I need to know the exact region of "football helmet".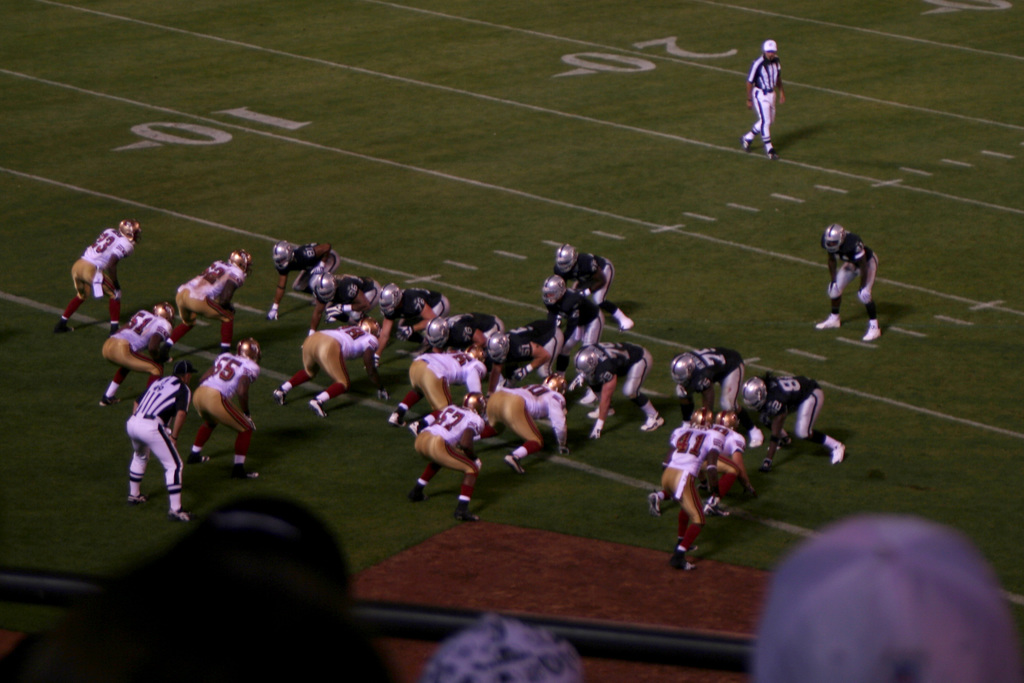
Region: [left=119, top=220, right=140, bottom=243].
